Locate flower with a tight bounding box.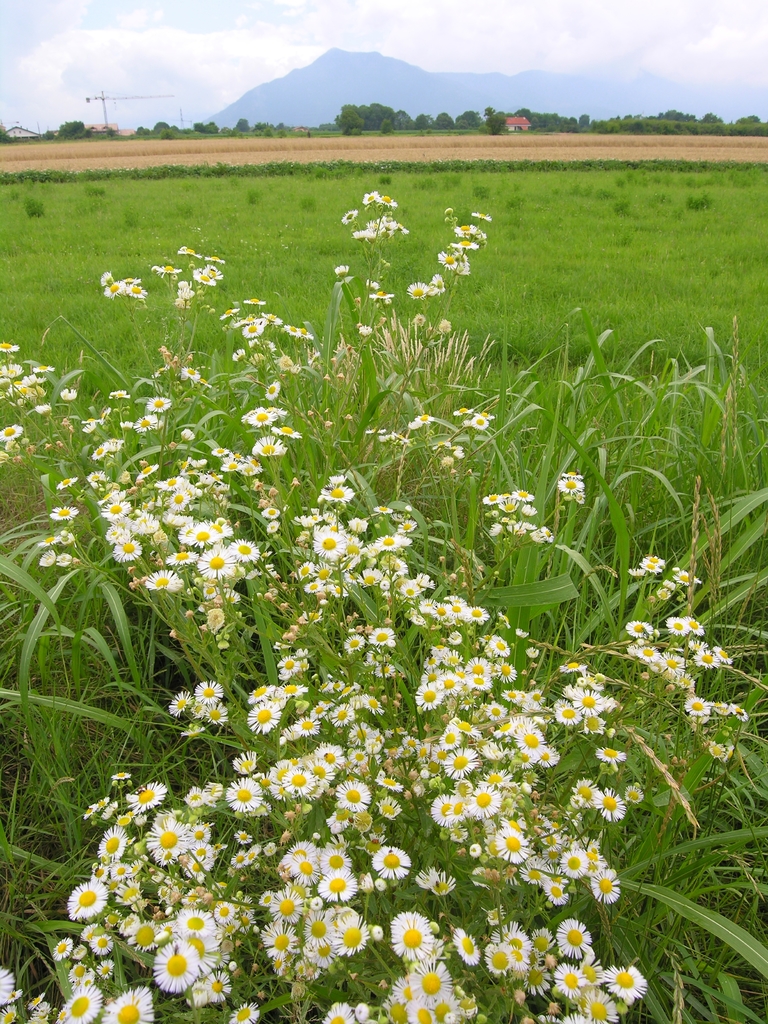
371:287:394:307.
